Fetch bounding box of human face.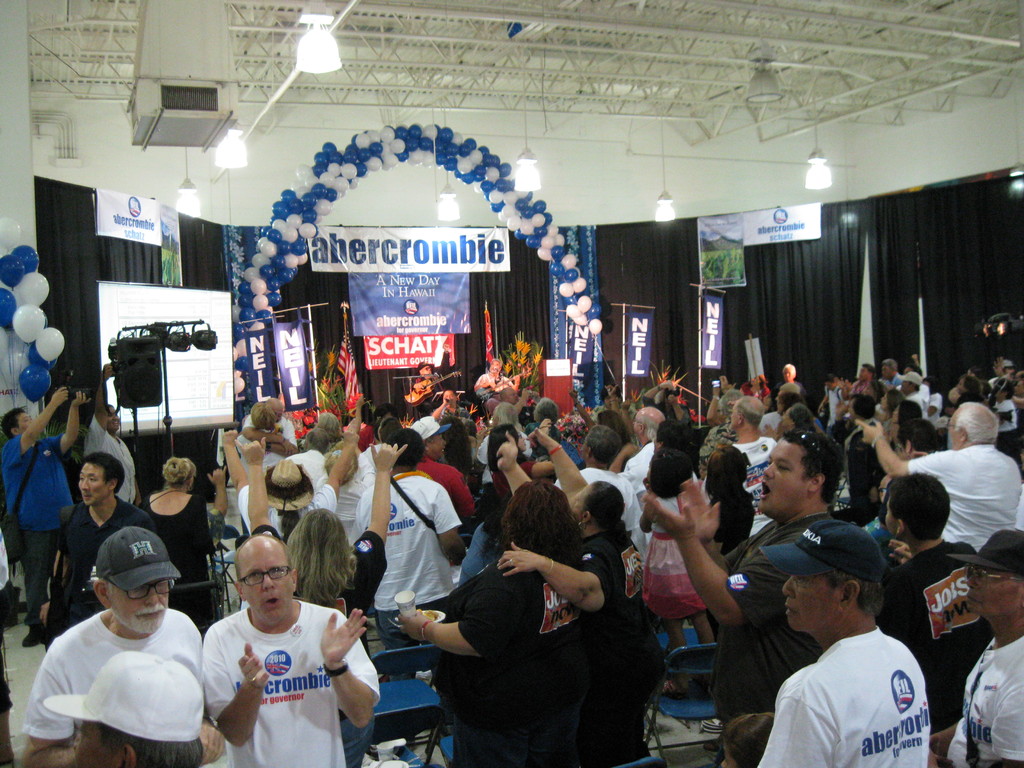
Bbox: rect(108, 412, 122, 430).
